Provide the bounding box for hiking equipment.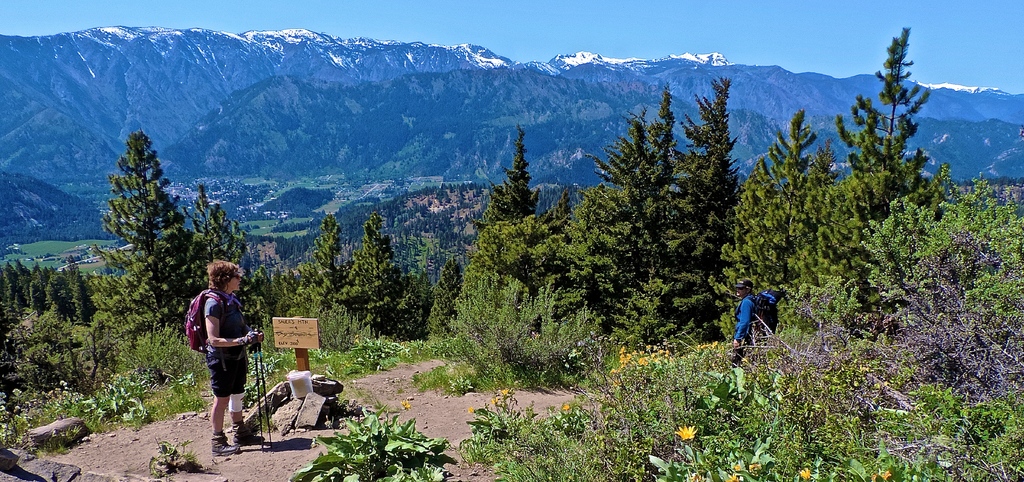
<box>257,323,274,453</box>.
